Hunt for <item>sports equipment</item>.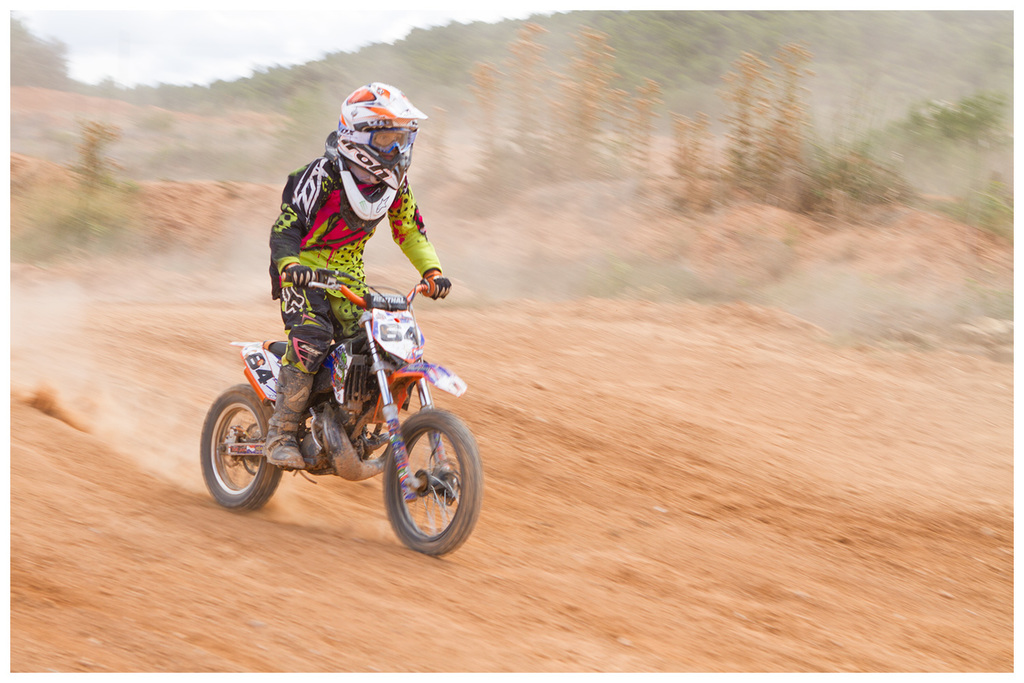
Hunted down at {"x1": 199, "y1": 279, "x2": 483, "y2": 555}.
